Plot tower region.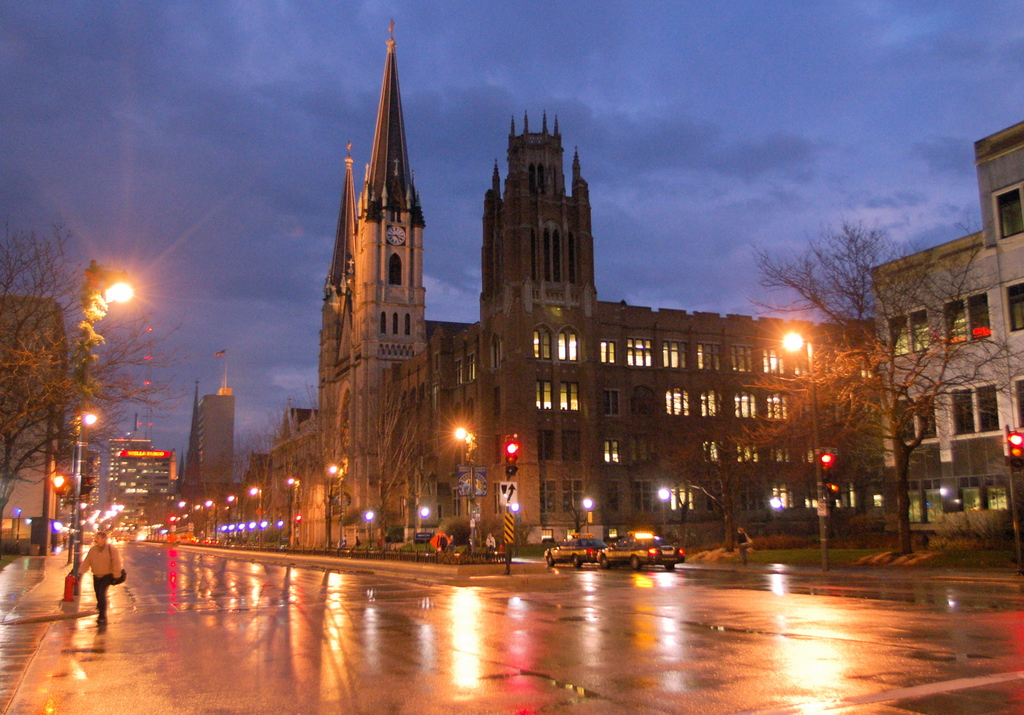
Plotted at {"left": 198, "top": 349, "right": 233, "bottom": 494}.
